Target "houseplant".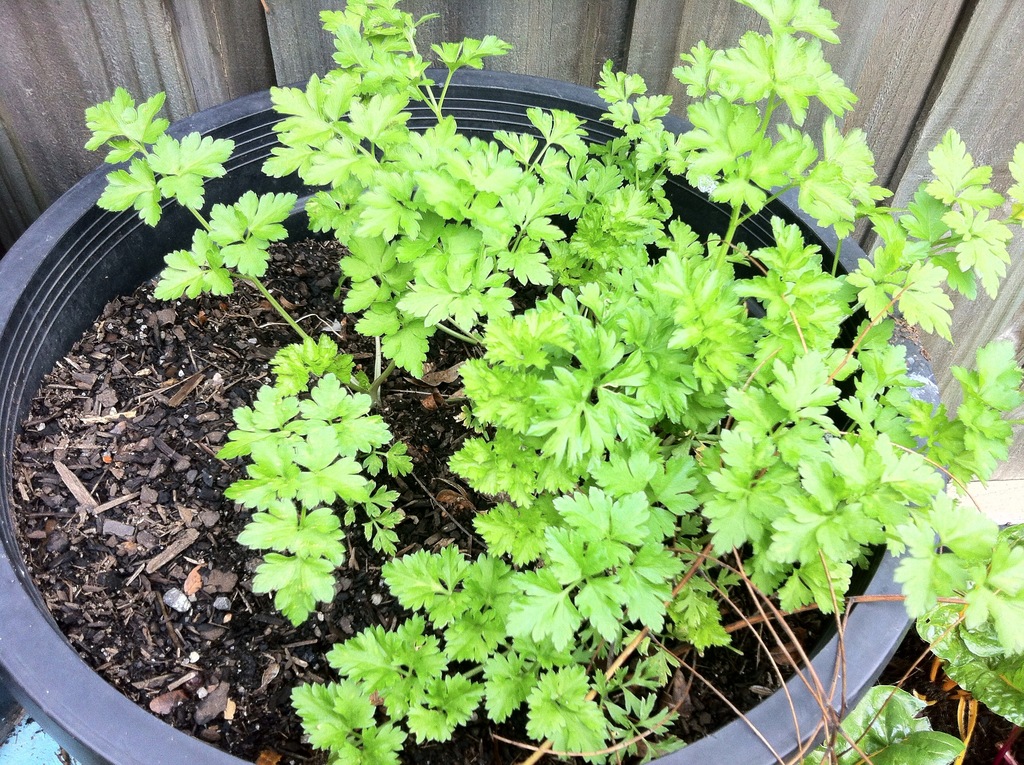
Target region: <bbox>17, 4, 984, 764</bbox>.
